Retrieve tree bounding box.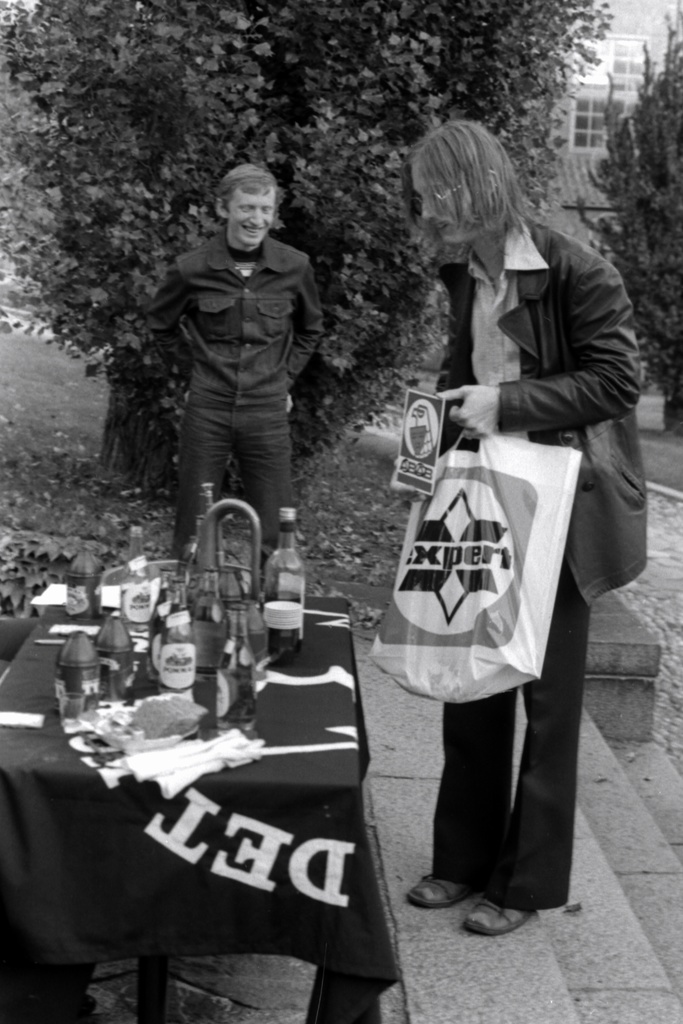
Bounding box: l=0, t=0, r=609, b=500.
